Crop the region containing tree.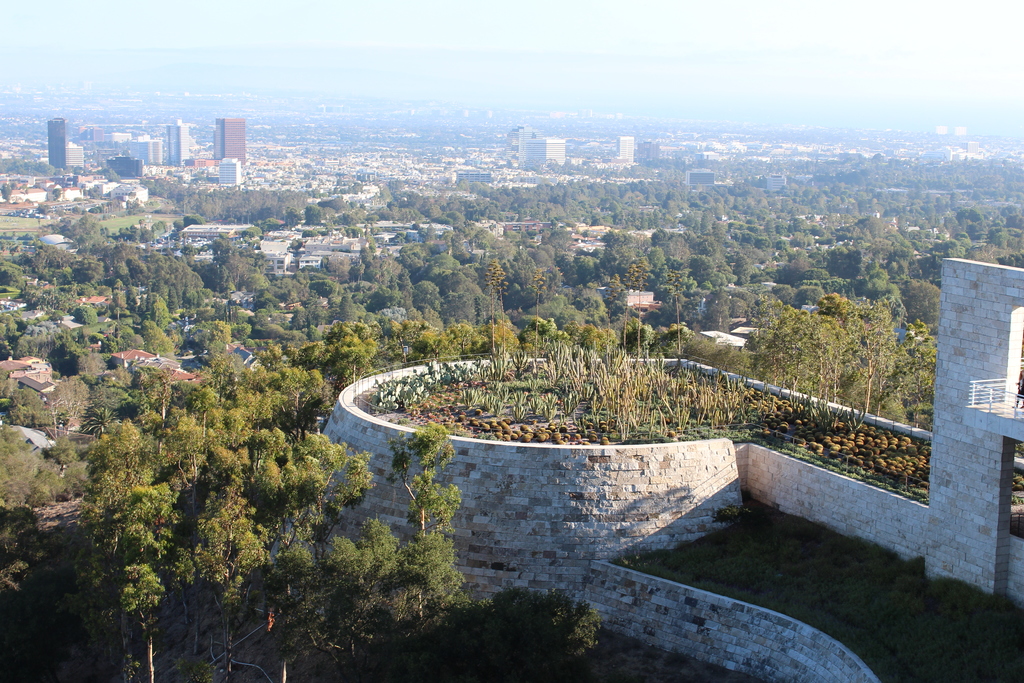
Crop region: 779/242/843/299.
